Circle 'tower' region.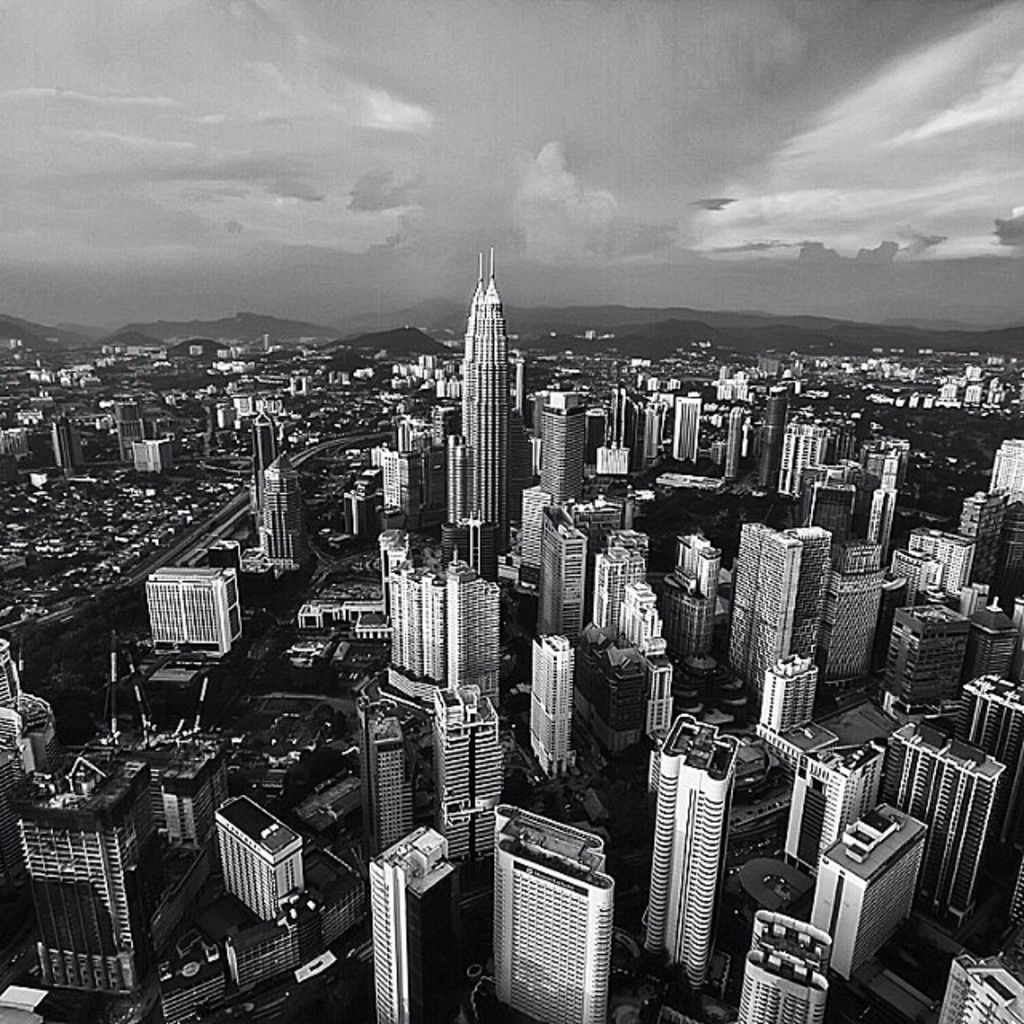
Region: 258,453,304,568.
